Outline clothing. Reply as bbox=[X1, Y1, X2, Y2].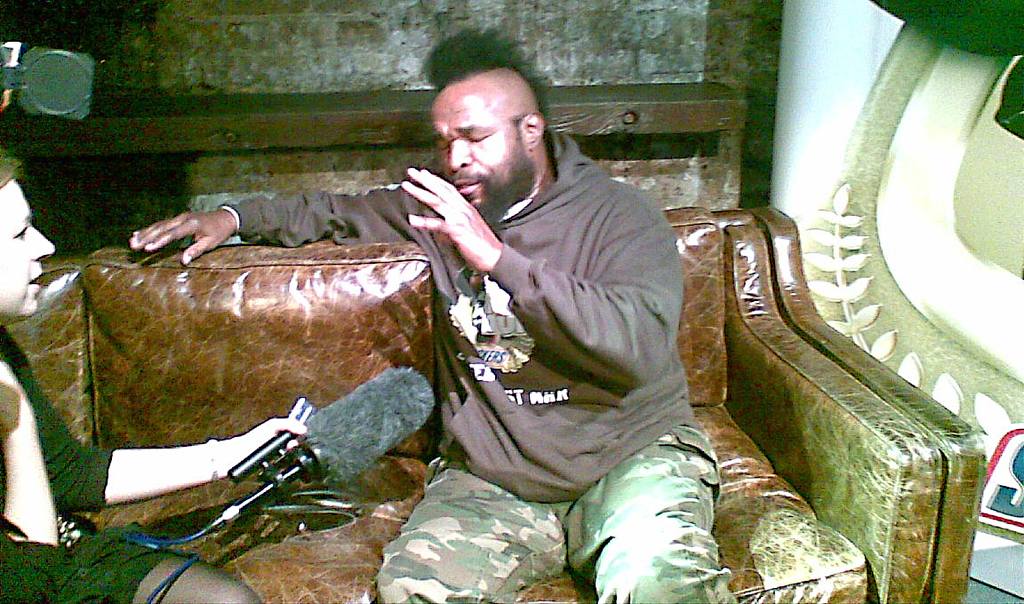
bbox=[368, 448, 755, 603].
